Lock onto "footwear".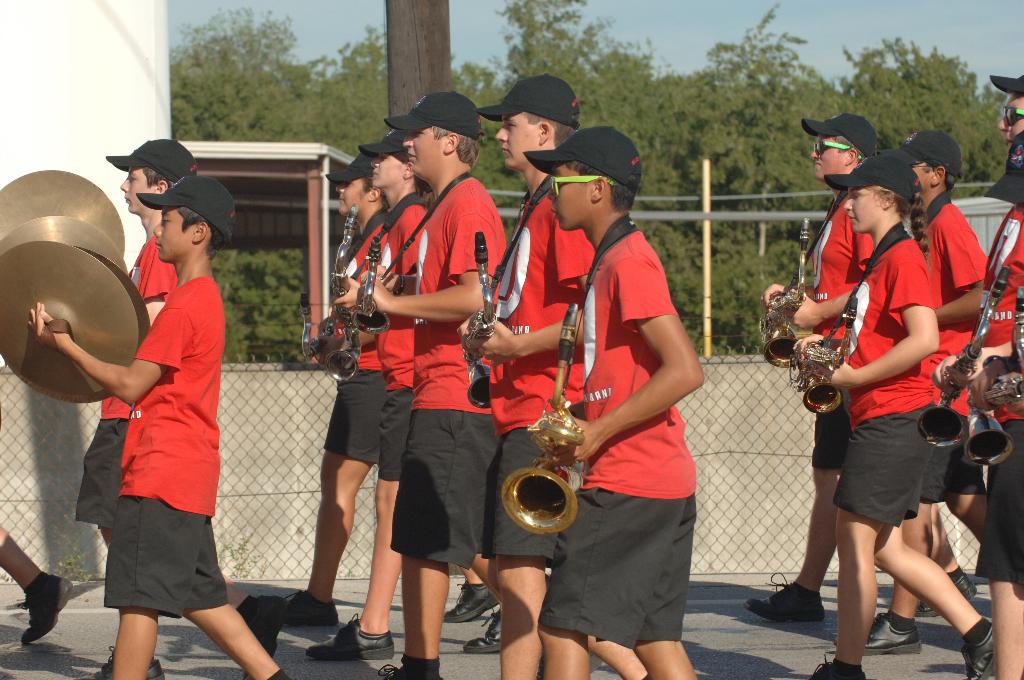
Locked: 911:571:980:618.
